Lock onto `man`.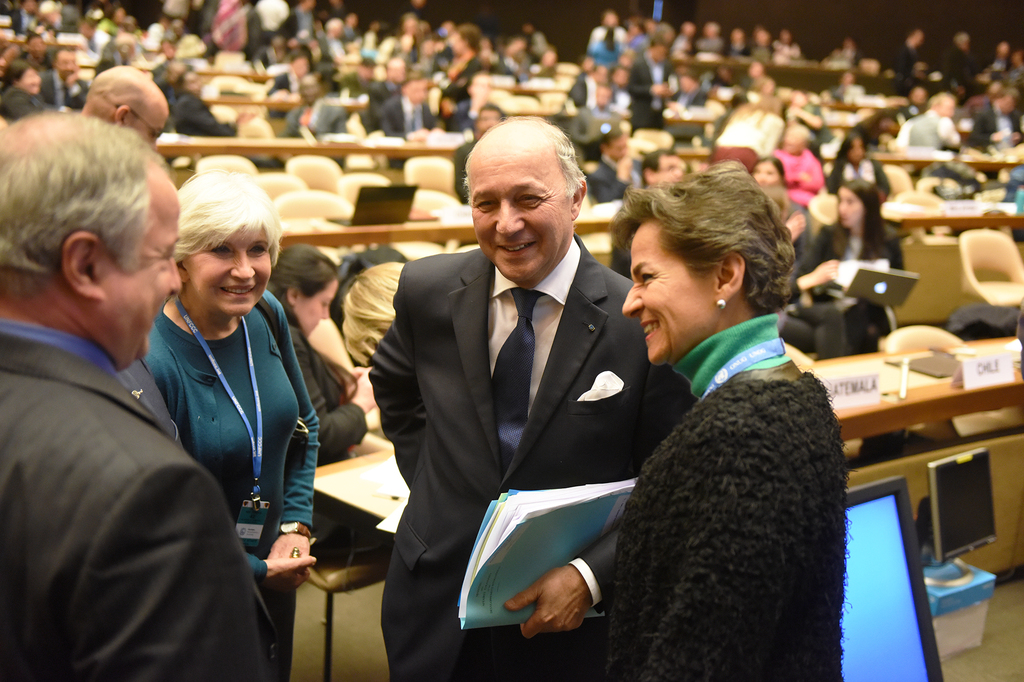
Locked: Rect(901, 88, 957, 154).
